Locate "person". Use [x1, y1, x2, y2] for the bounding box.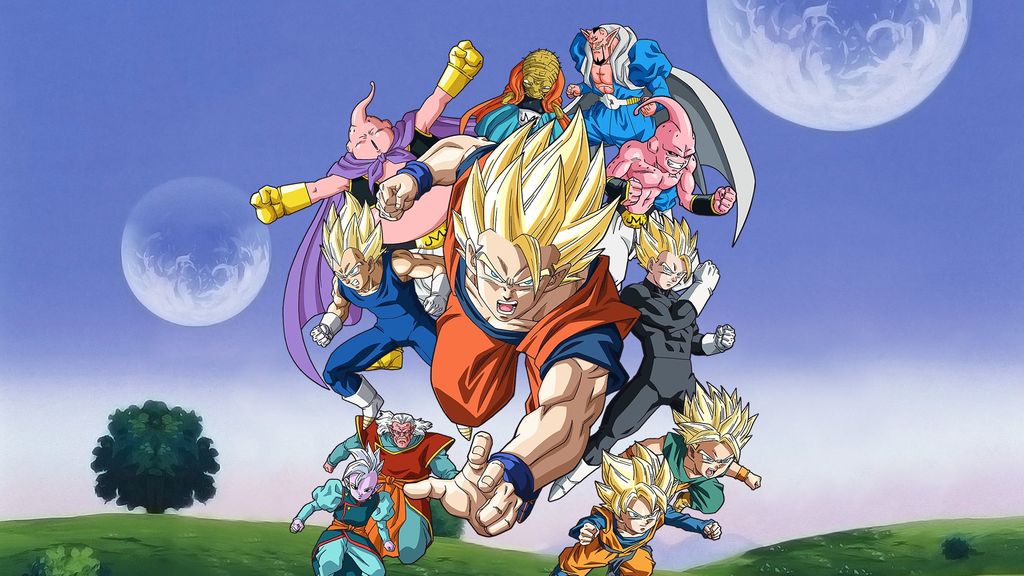
[545, 442, 720, 575].
